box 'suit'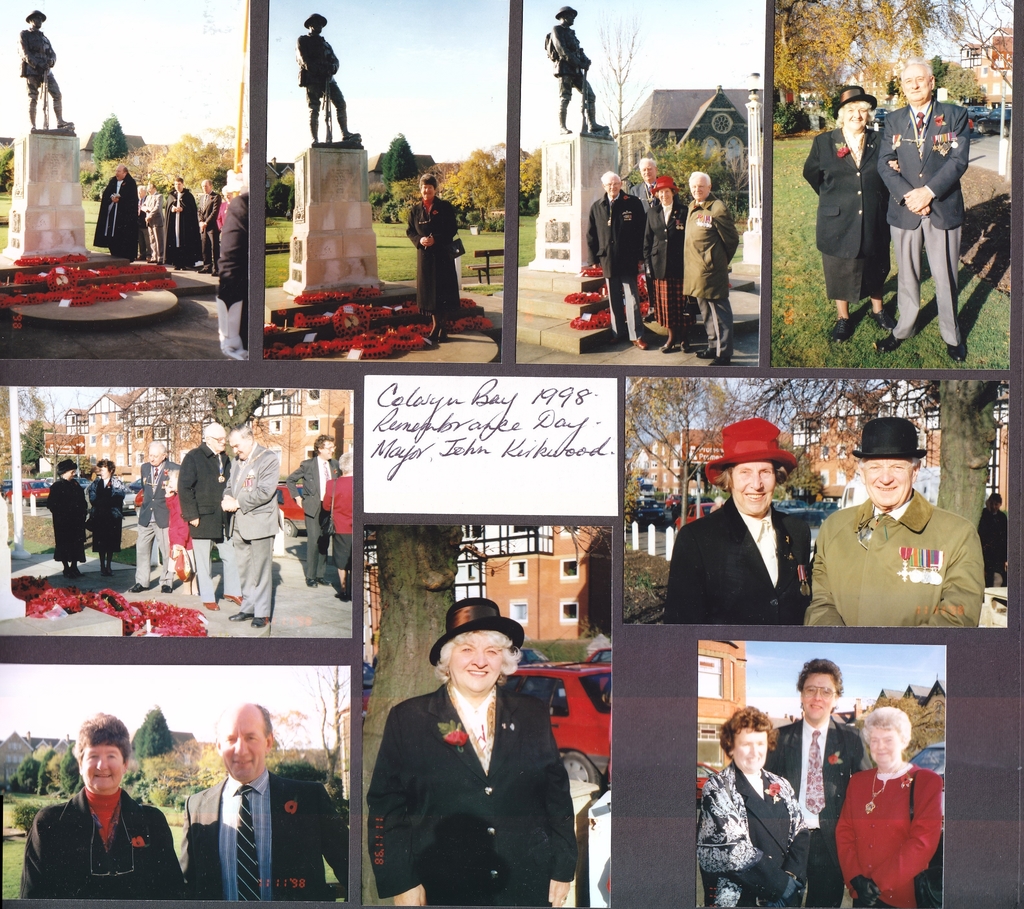
crop(641, 205, 691, 330)
